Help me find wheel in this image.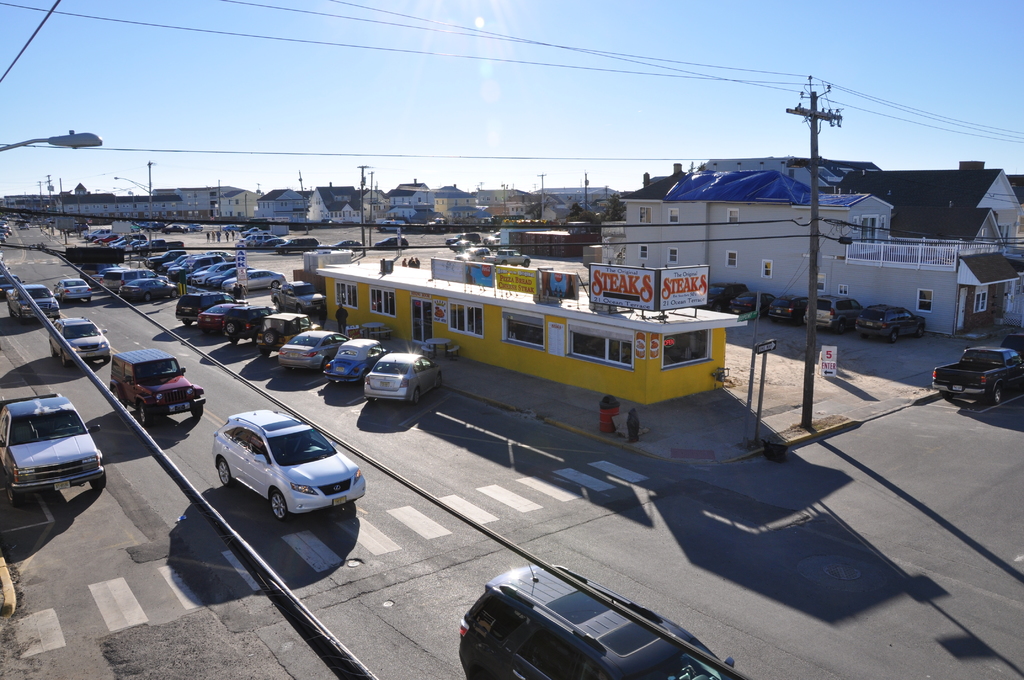
Found it: Rect(413, 387, 420, 406).
